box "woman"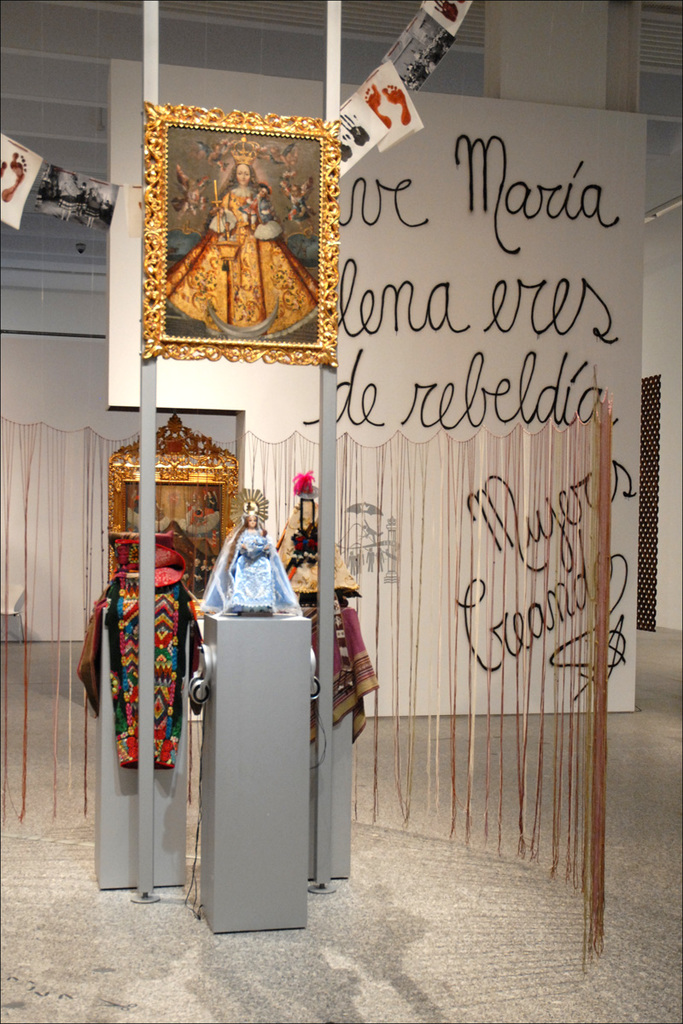
(158,167,324,341)
